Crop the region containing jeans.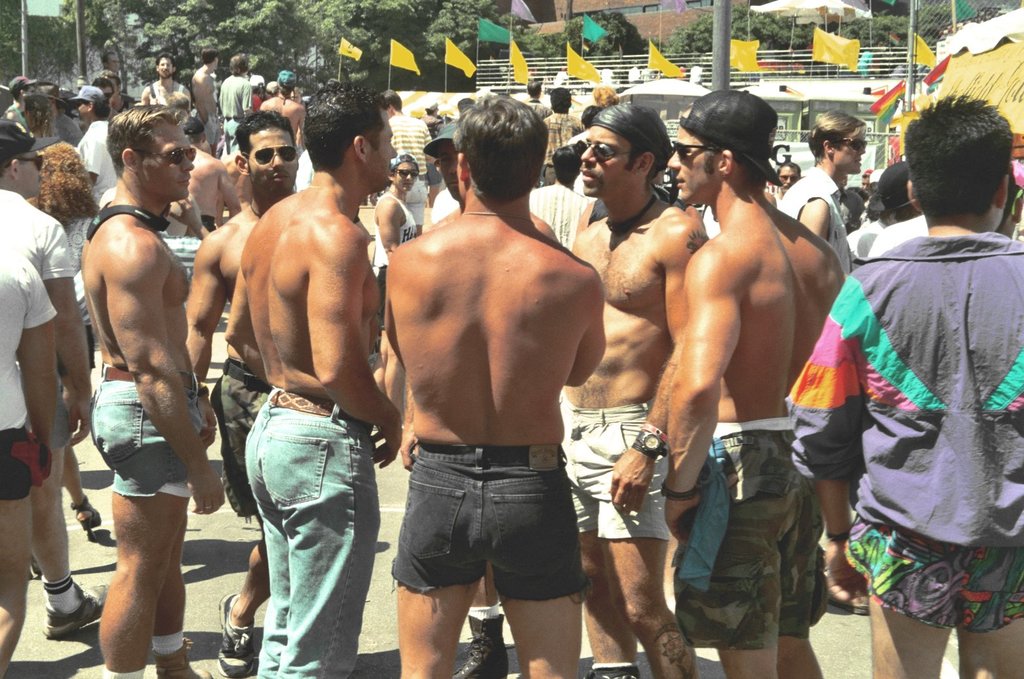
Crop region: {"x1": 249, "y1": 380, "x2": 381, "y2": 678}.
